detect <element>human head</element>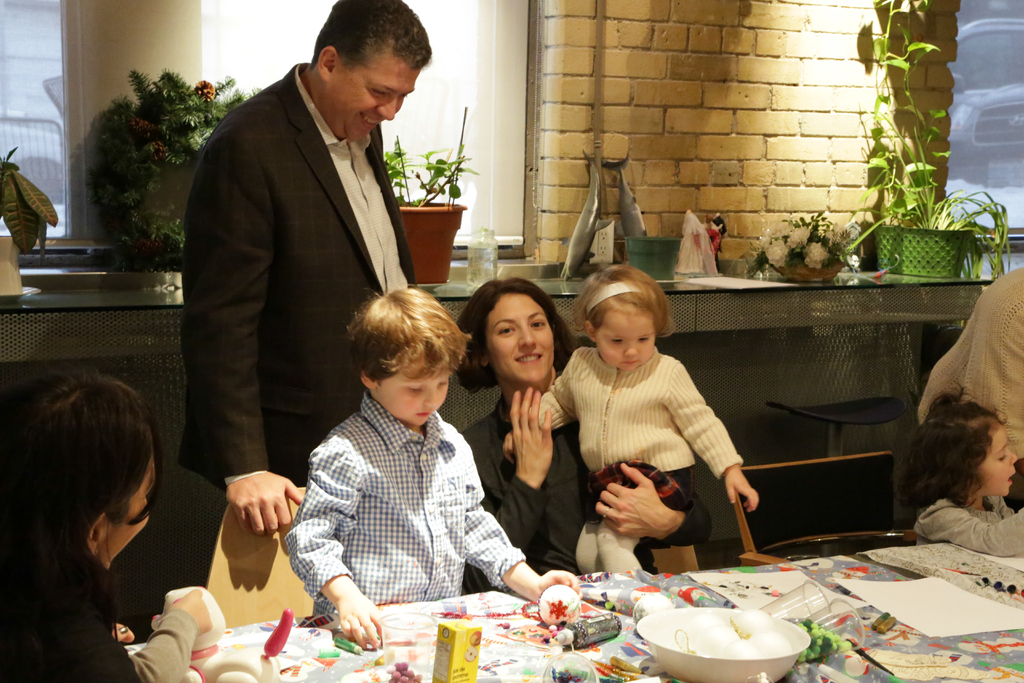
585 267 680 369
